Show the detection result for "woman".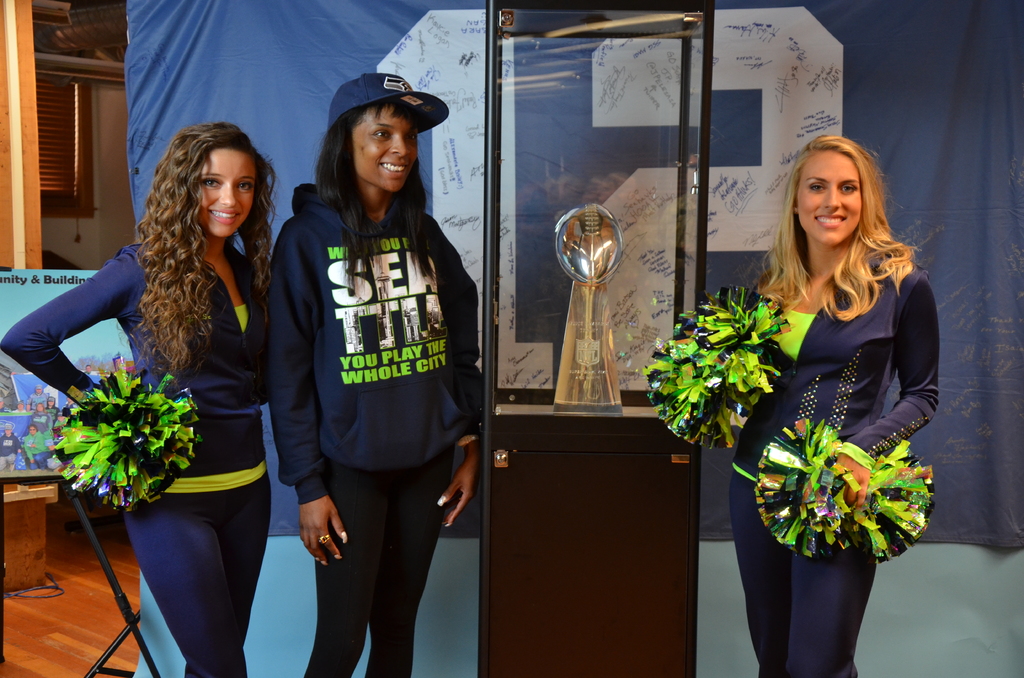
{"left": 0, "top": 120, "right": 276, "bottom": 677}.
